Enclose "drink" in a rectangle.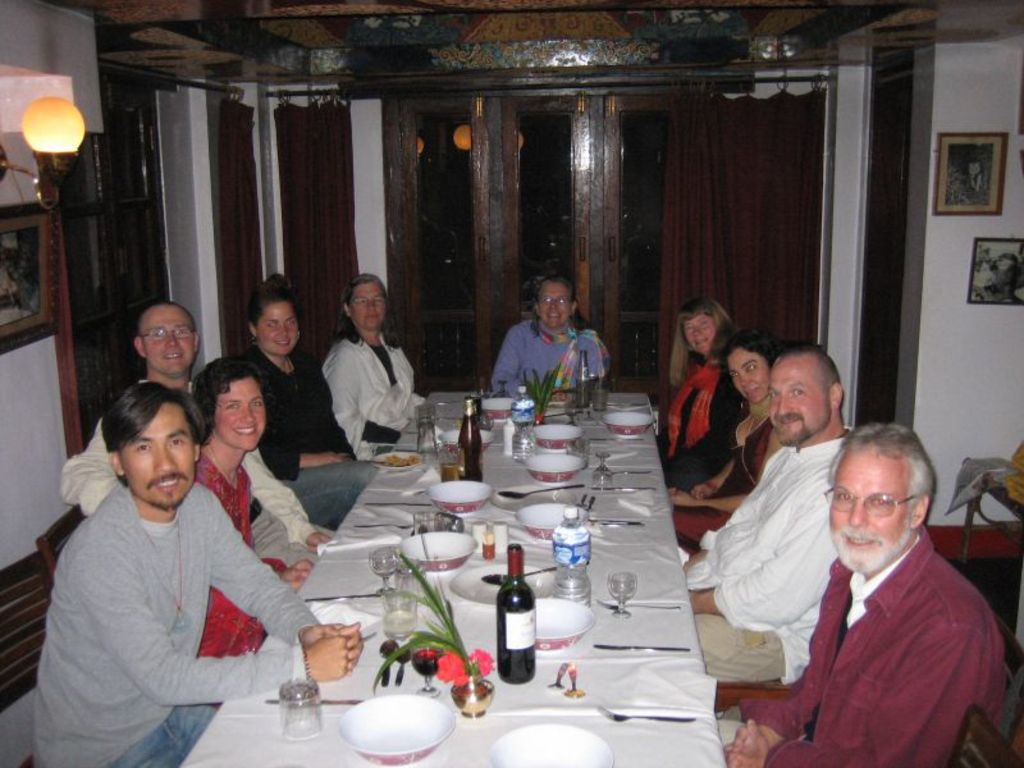
499,541,535,682.
